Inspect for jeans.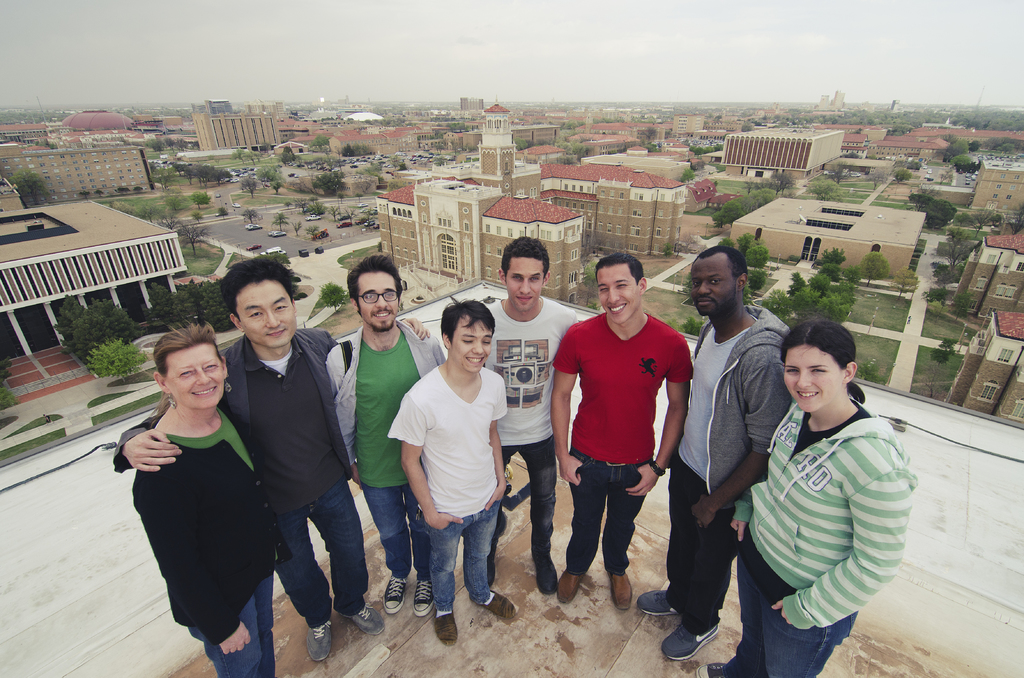
Inspection: left=186, top=570, right=273, bottom=677.
